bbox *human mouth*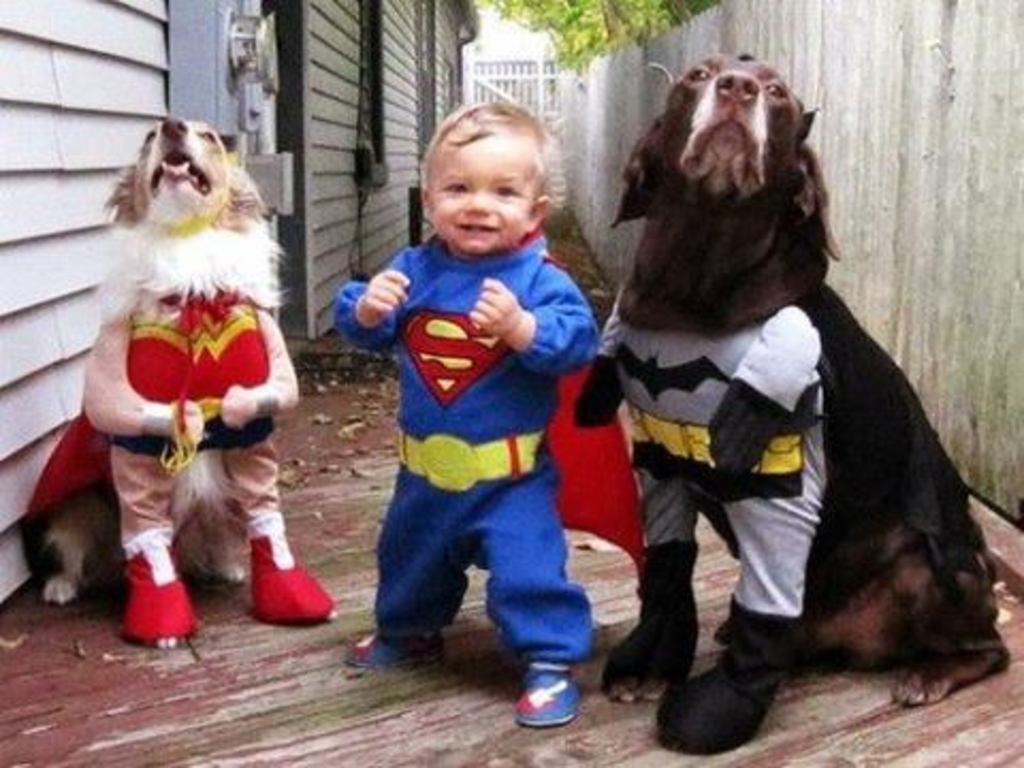
(x1=448, y1=215, x2=503, y2=239)
